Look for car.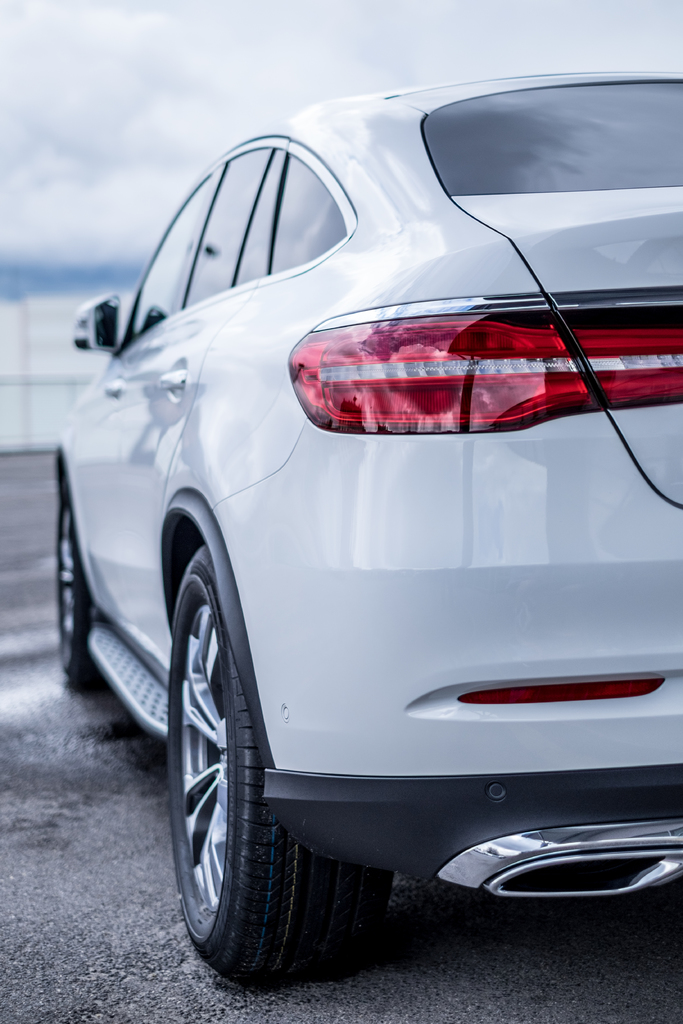
Found: (x1=58, y1=71, x2=682, y2=989).
